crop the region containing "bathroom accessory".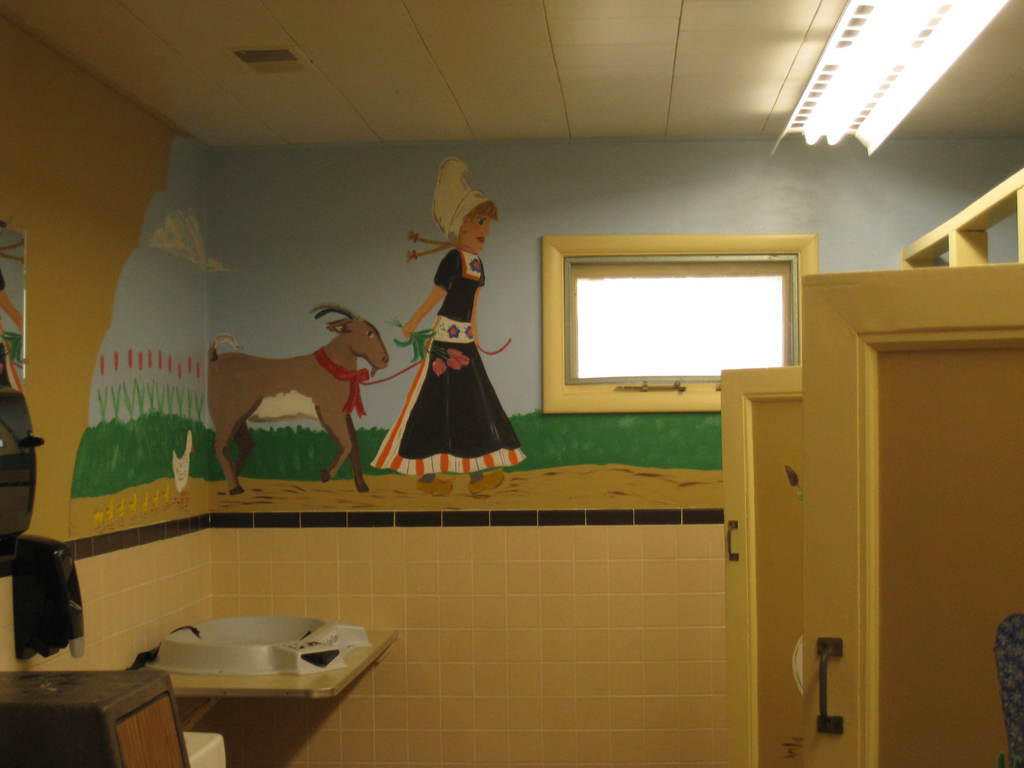
Crop region: [8, 534, 102, 669].
